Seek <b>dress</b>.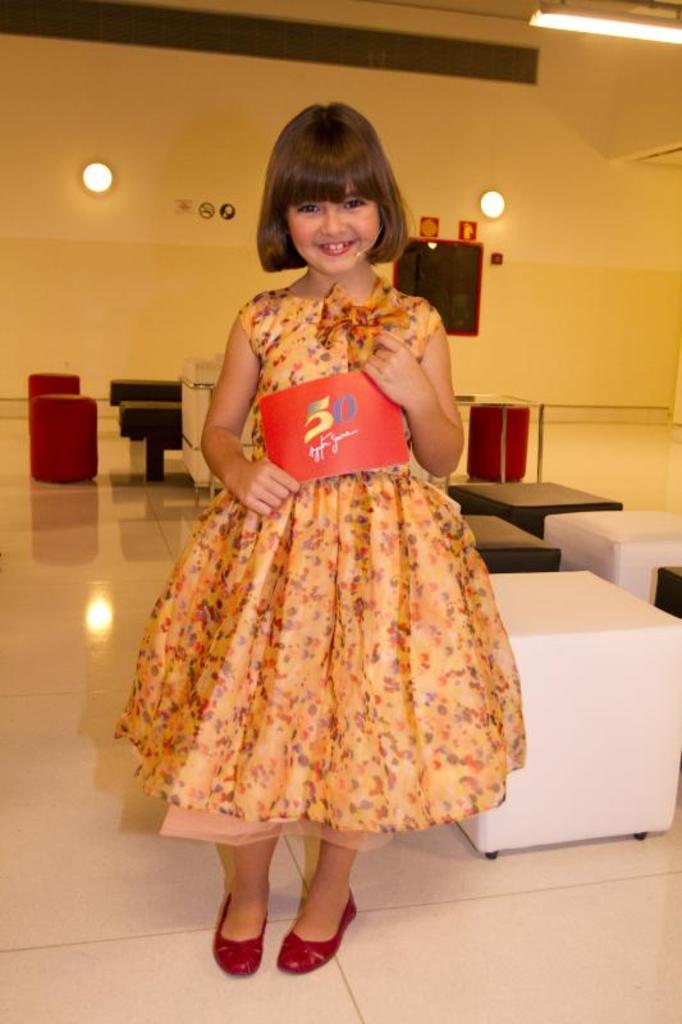
<box>109,275,523,854</box>.
